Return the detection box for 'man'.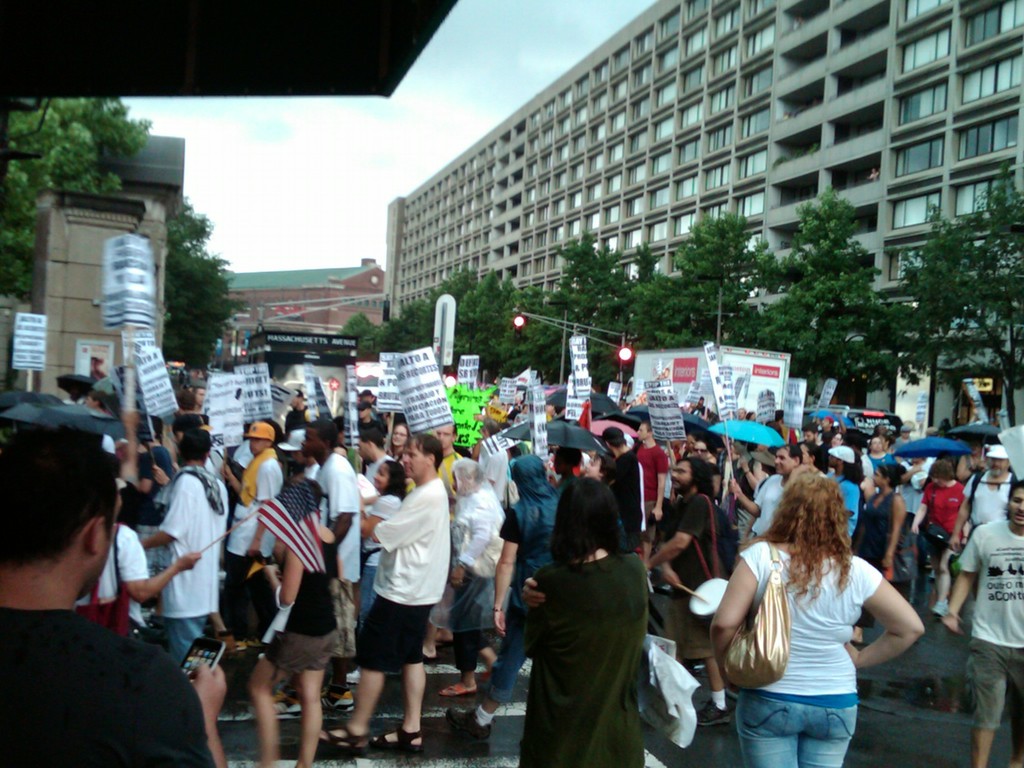
[138, 430, 230, 676].
